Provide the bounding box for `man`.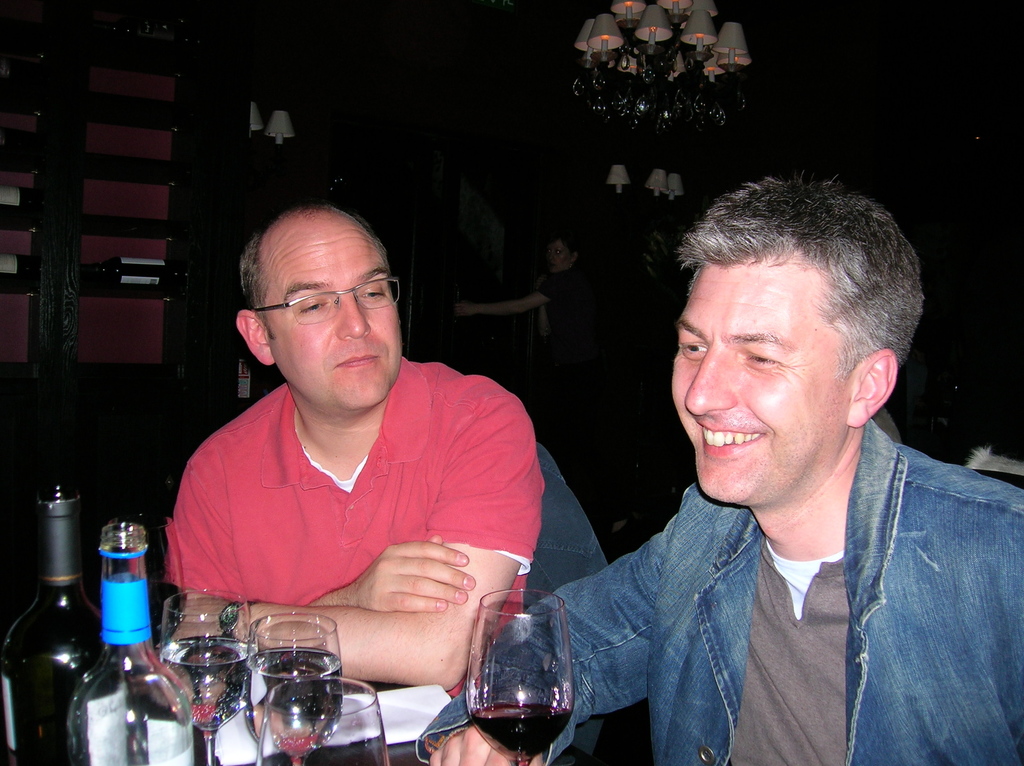
BBox(155, 209, 550, 713).
